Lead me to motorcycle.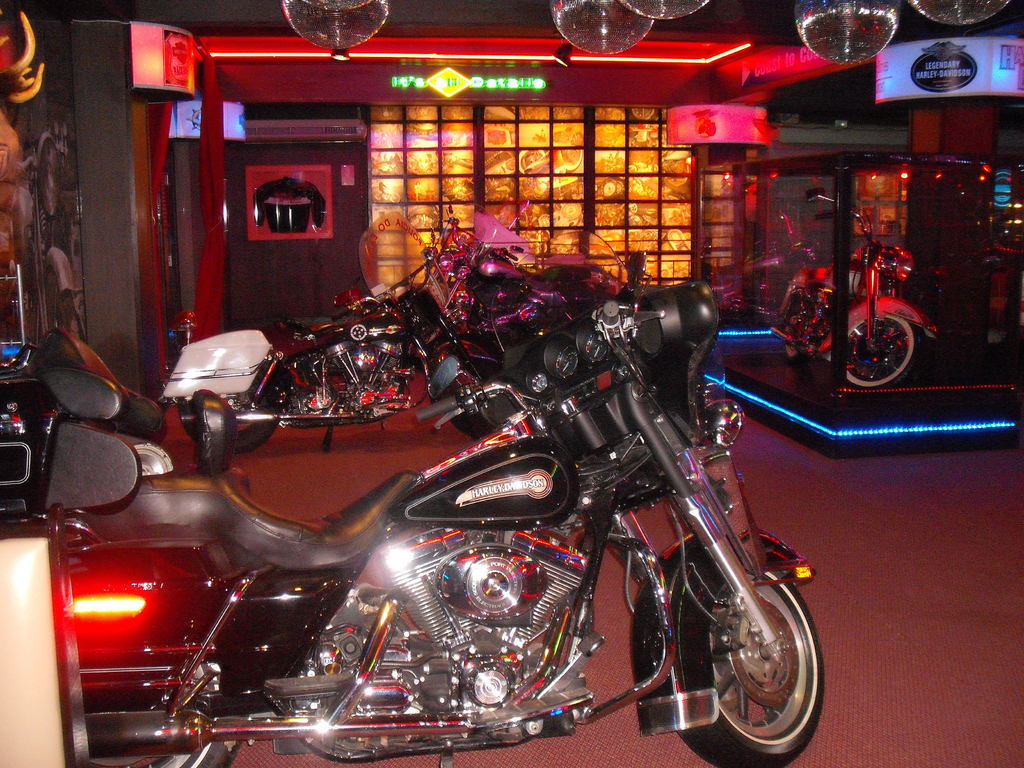
Lead to <region>48, 285, 829, 767</region>.
